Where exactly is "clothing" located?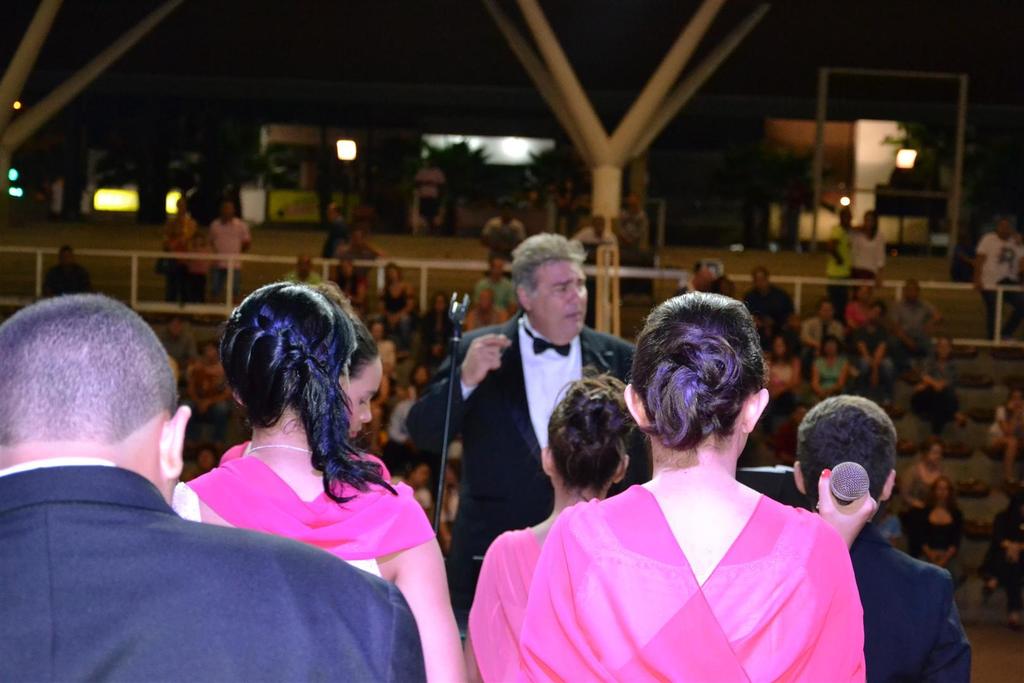
Its bounding box is bbox(467, 531, 541, 682).
